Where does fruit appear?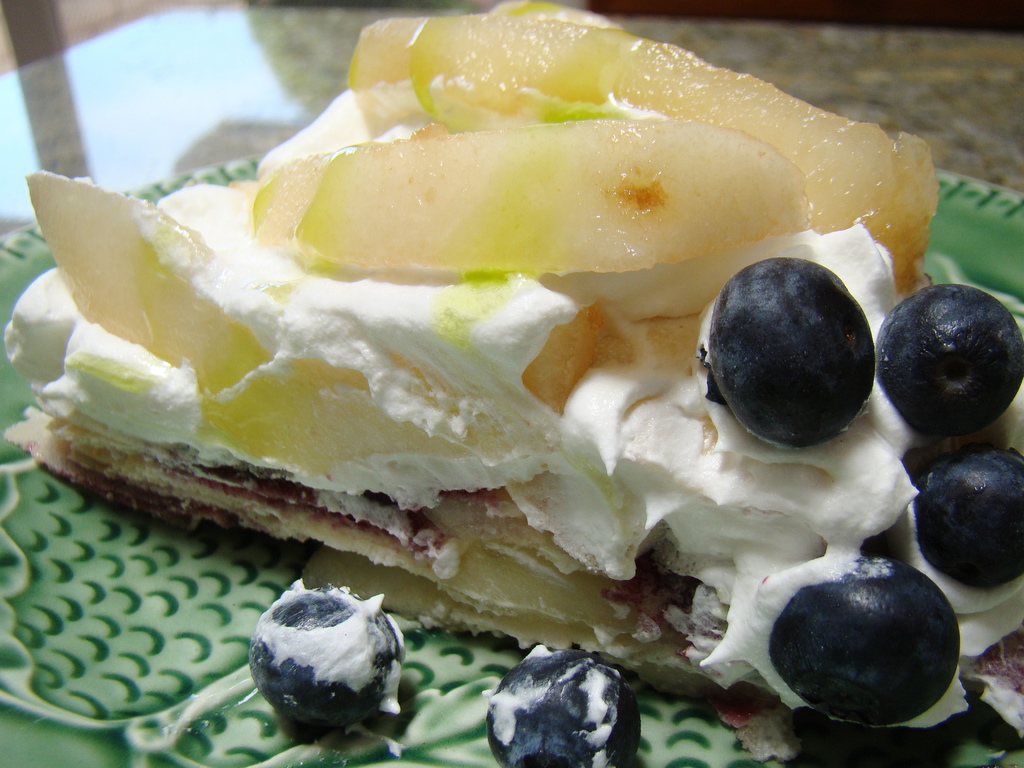
Appears at <bbox>913, 436, 1023, 594</bbox>.
